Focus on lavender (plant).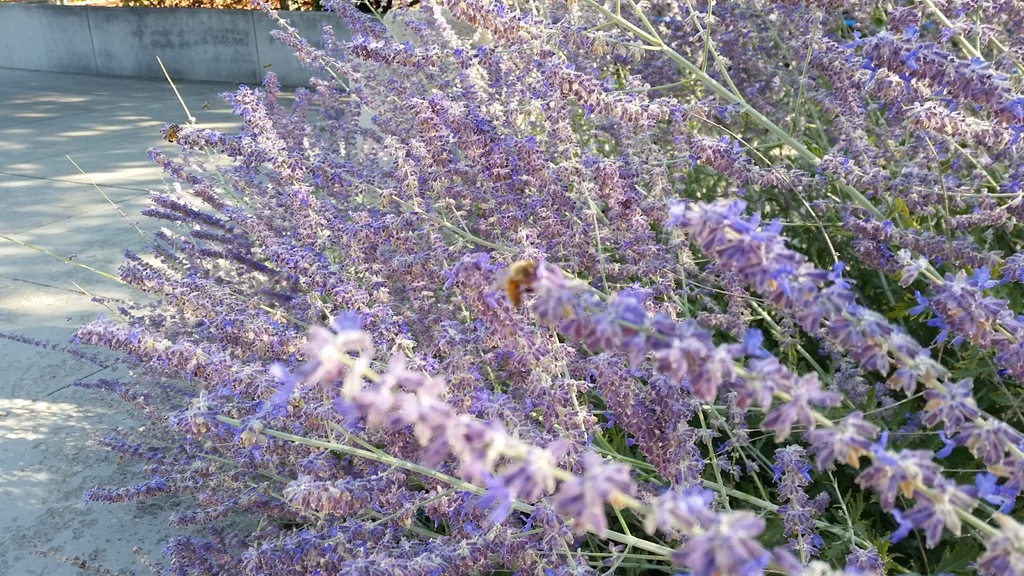
Focused at BBox(89, 472, 170, 497).
